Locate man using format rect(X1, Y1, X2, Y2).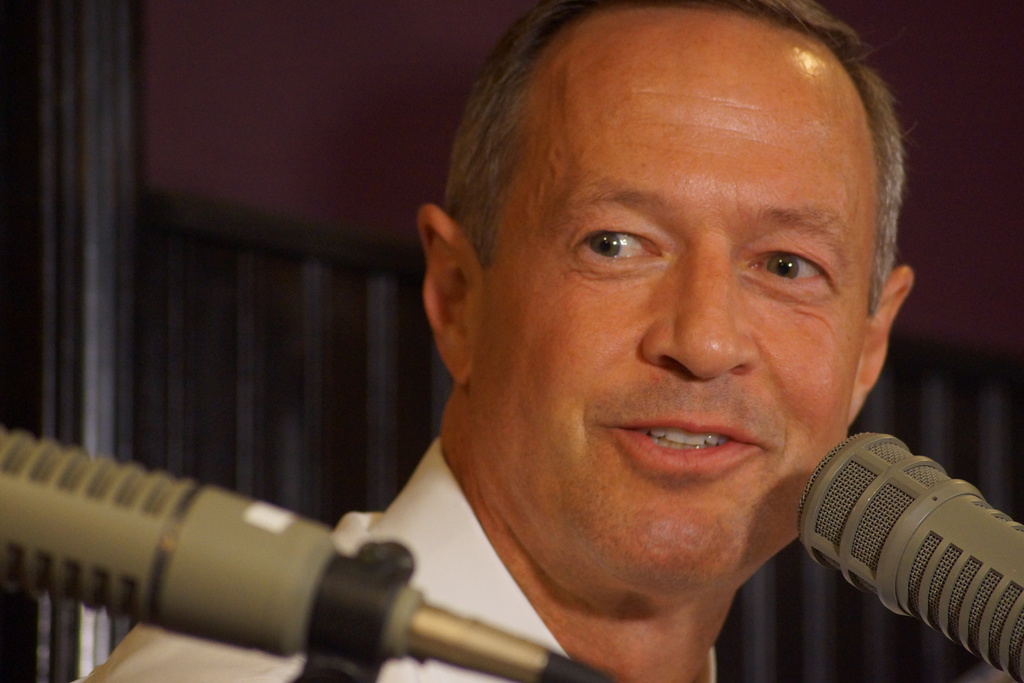
rect(123, 65, 927, 682).
